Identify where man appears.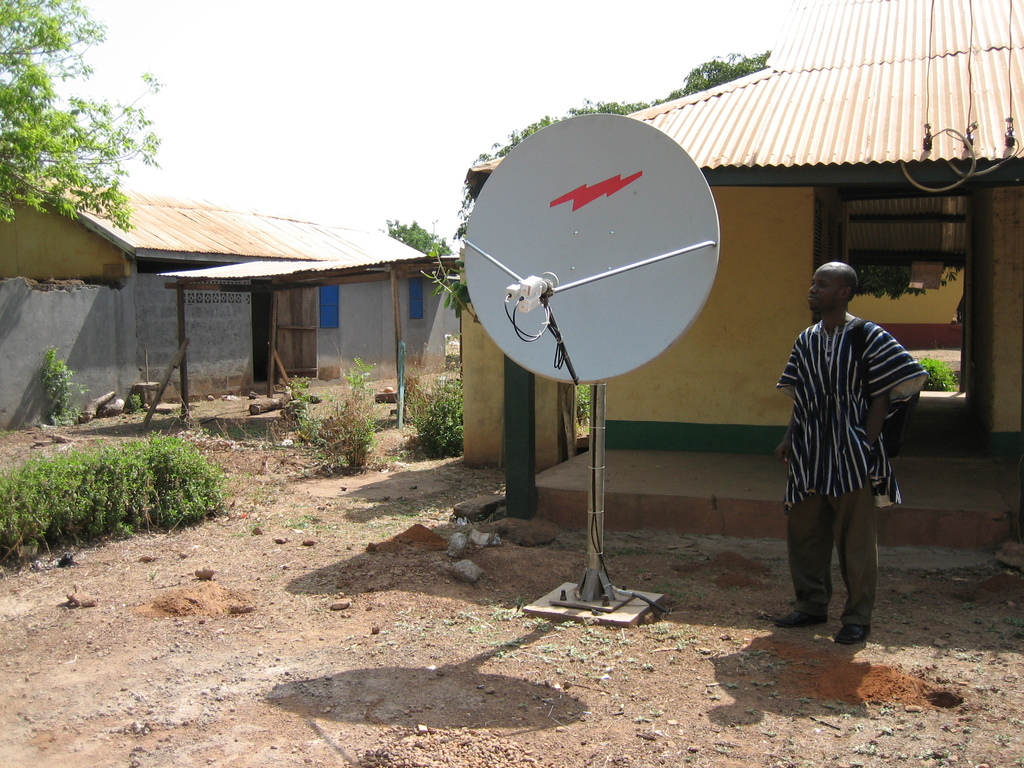
Appears at detection(774, 255, 918, 647).
